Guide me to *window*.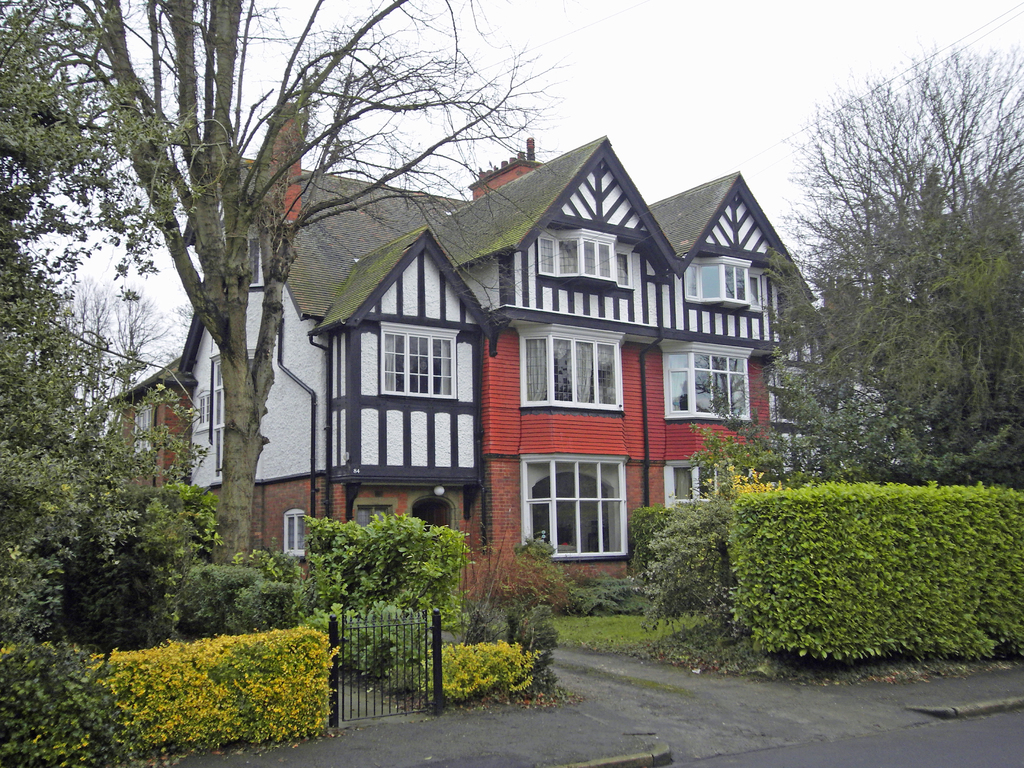
Guidance: [662, 461, 728, 509].
